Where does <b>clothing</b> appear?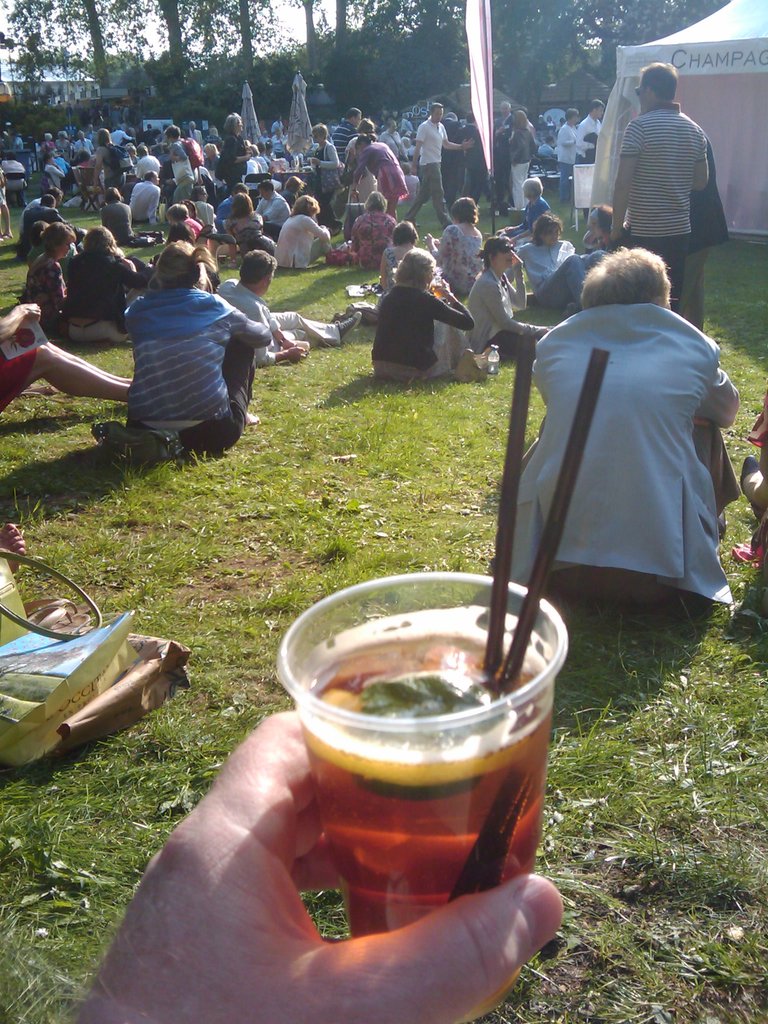
Appears at [left=61, top=239, right=134, bottom=313].
